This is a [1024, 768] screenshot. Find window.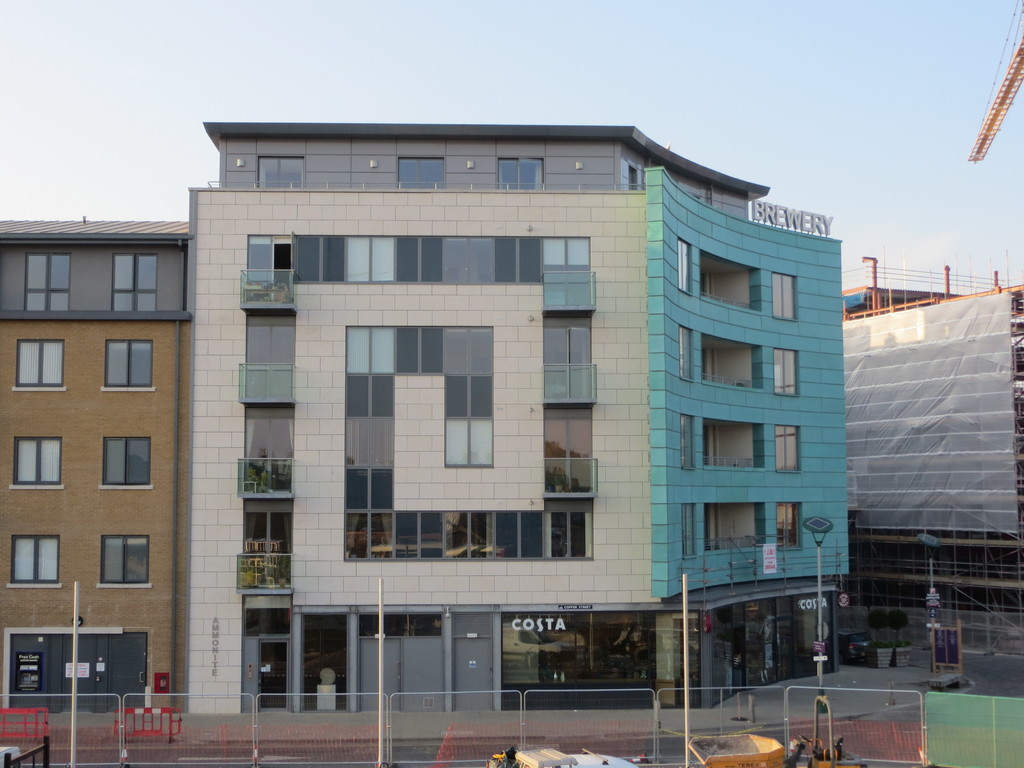
Bounding box: pyautogui.locateOnScreen(771, 346, 801, 396).
